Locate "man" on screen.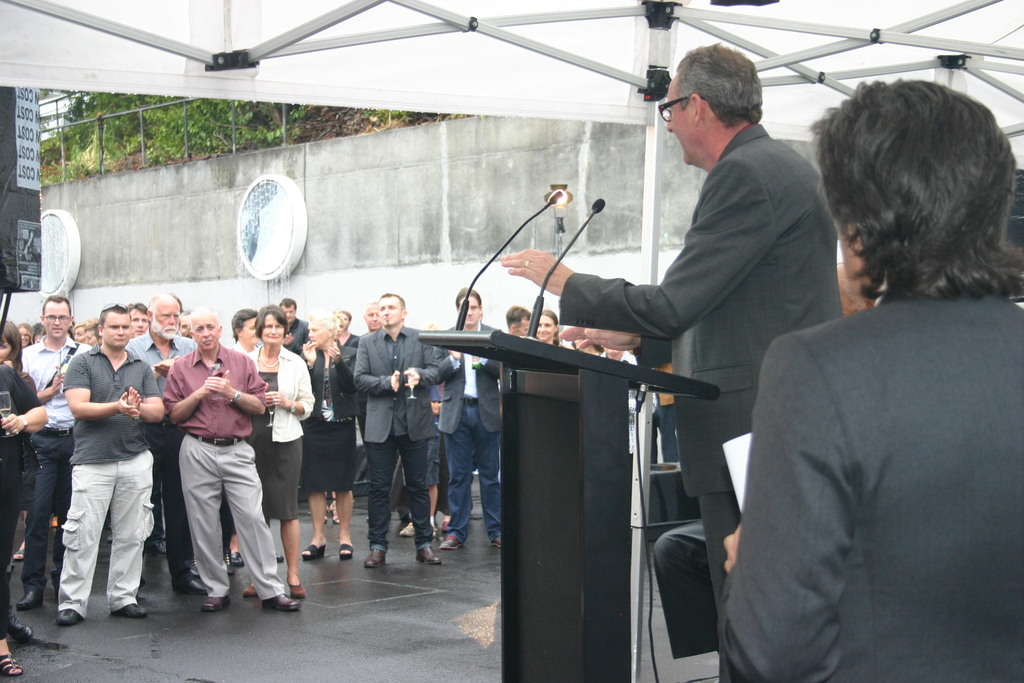
On screen at bbox(279, 295, 317, 352).
